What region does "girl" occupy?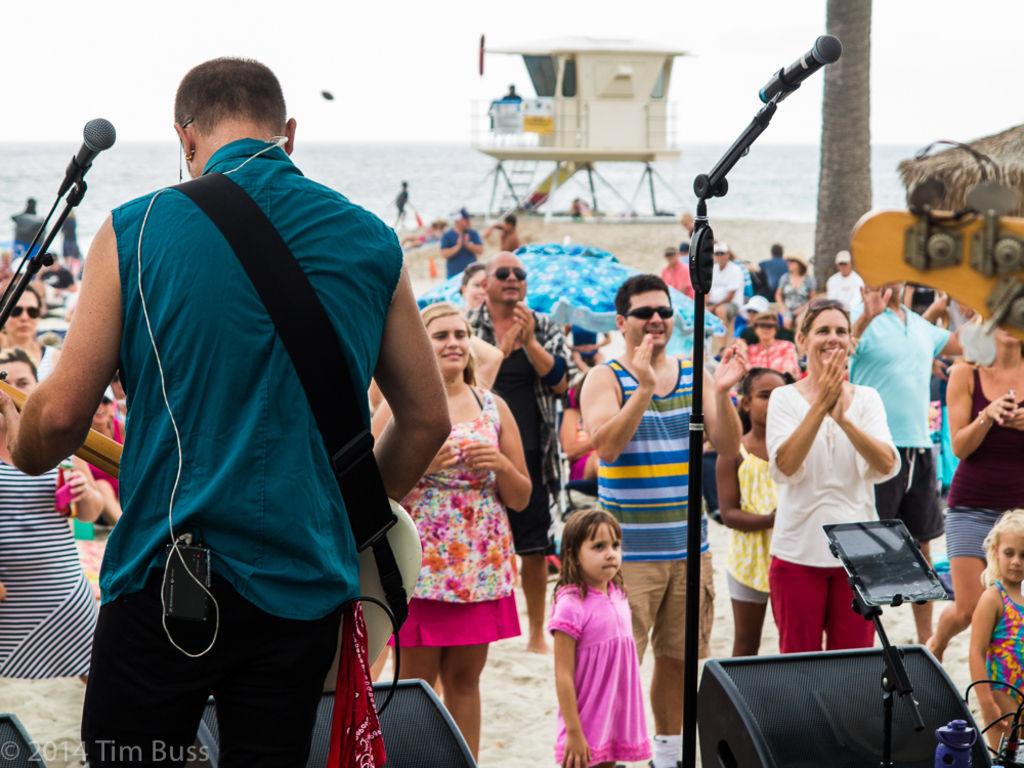
bbox(967, 508, 1023, 767).
